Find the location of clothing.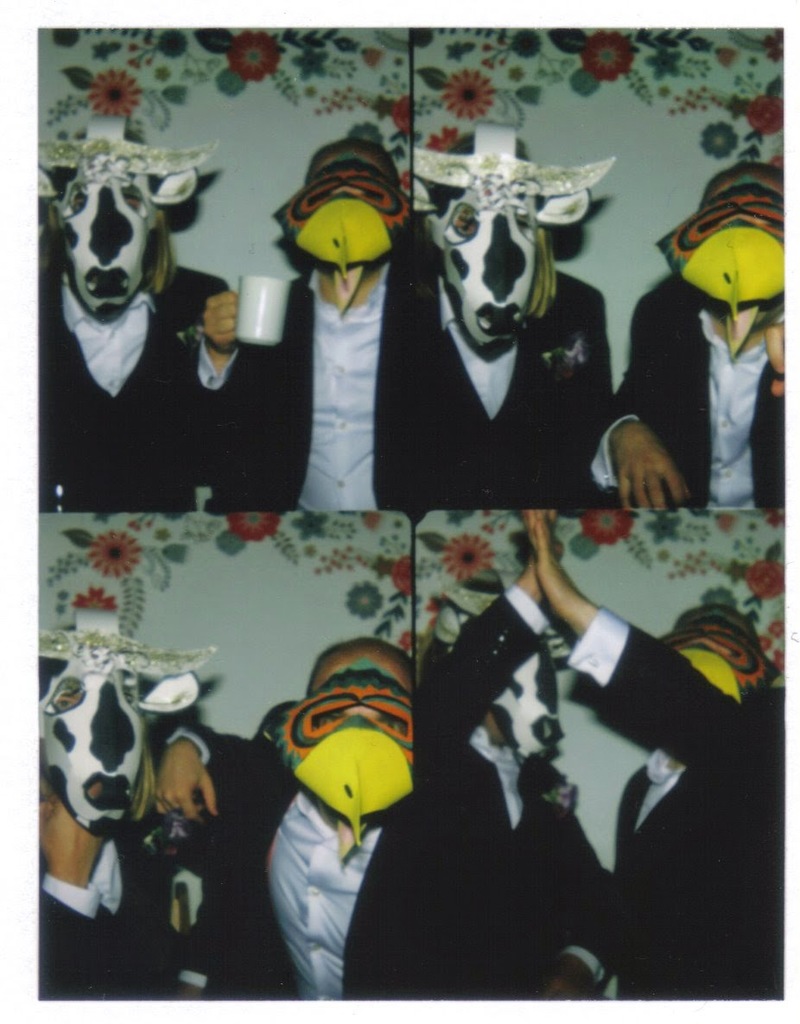
Location: 185, 262, 409, 507.
